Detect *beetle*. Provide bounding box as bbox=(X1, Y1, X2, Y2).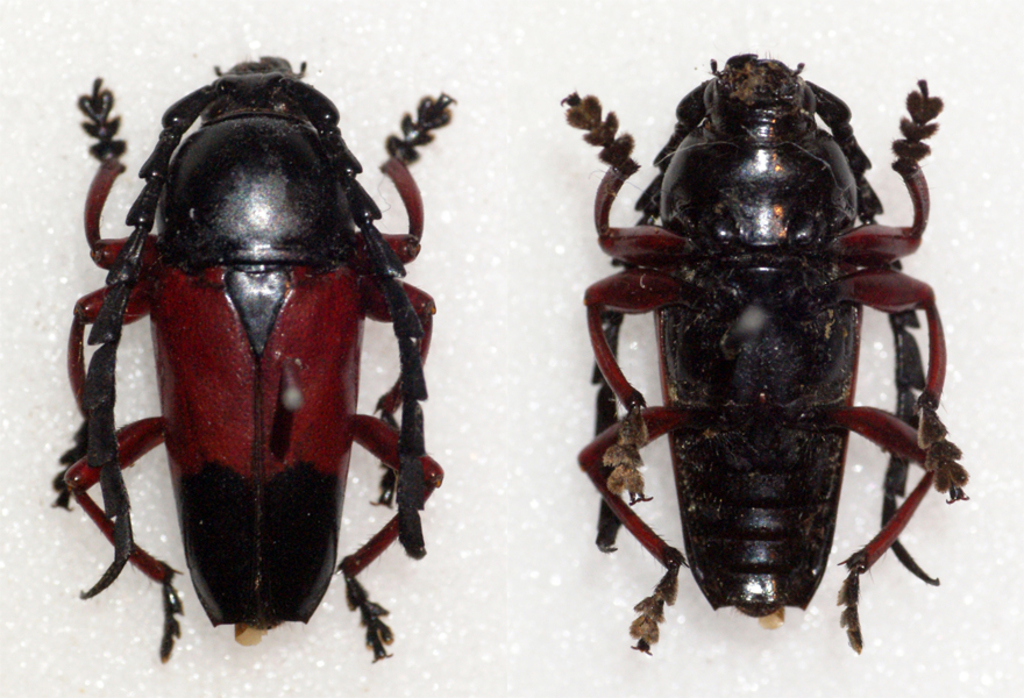
bbox=(23, 42, 471, 697).
